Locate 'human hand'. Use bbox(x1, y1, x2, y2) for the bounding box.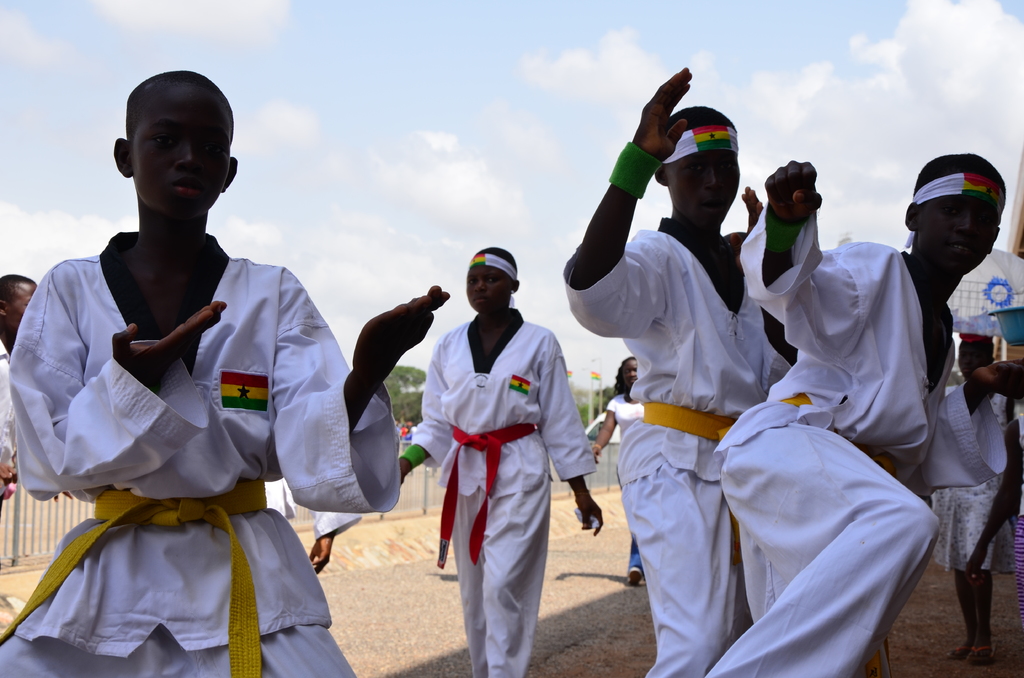
bbox(308, 535, 334, 579).
